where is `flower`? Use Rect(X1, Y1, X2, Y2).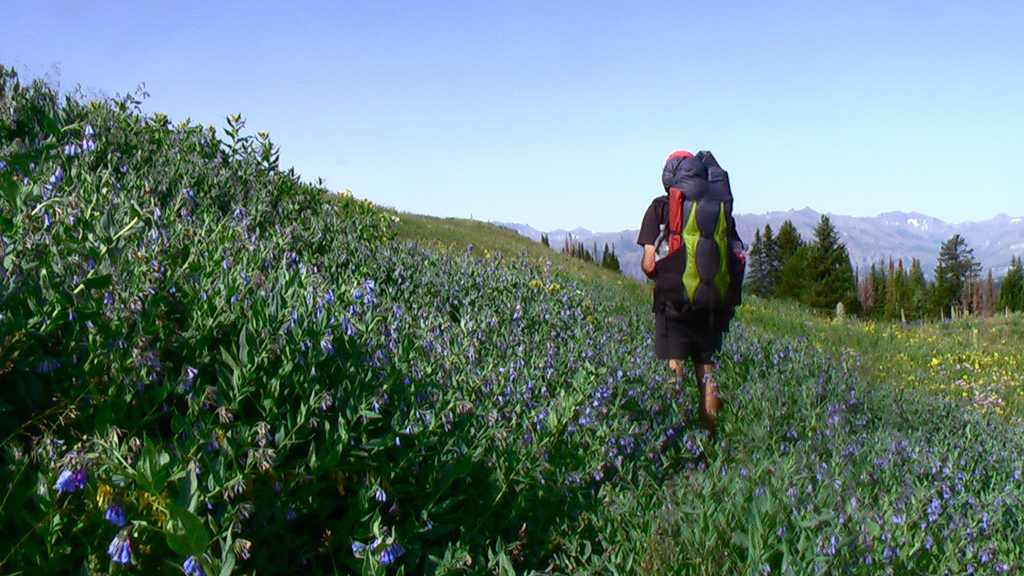
Rect(143, 351, 158, 377).
